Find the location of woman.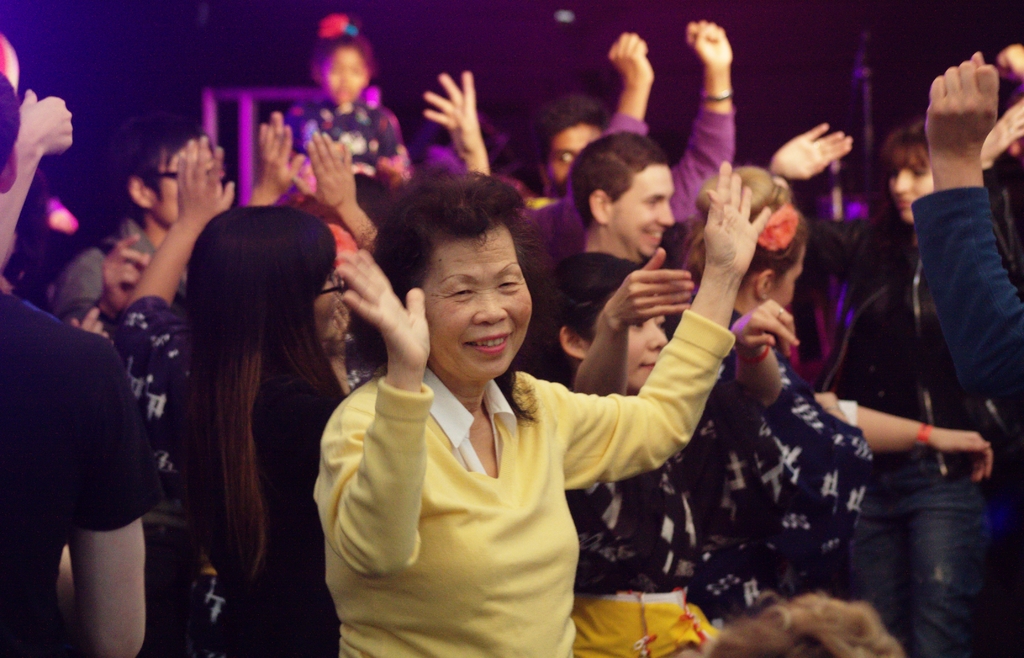
Location: 99,130,354,657.
